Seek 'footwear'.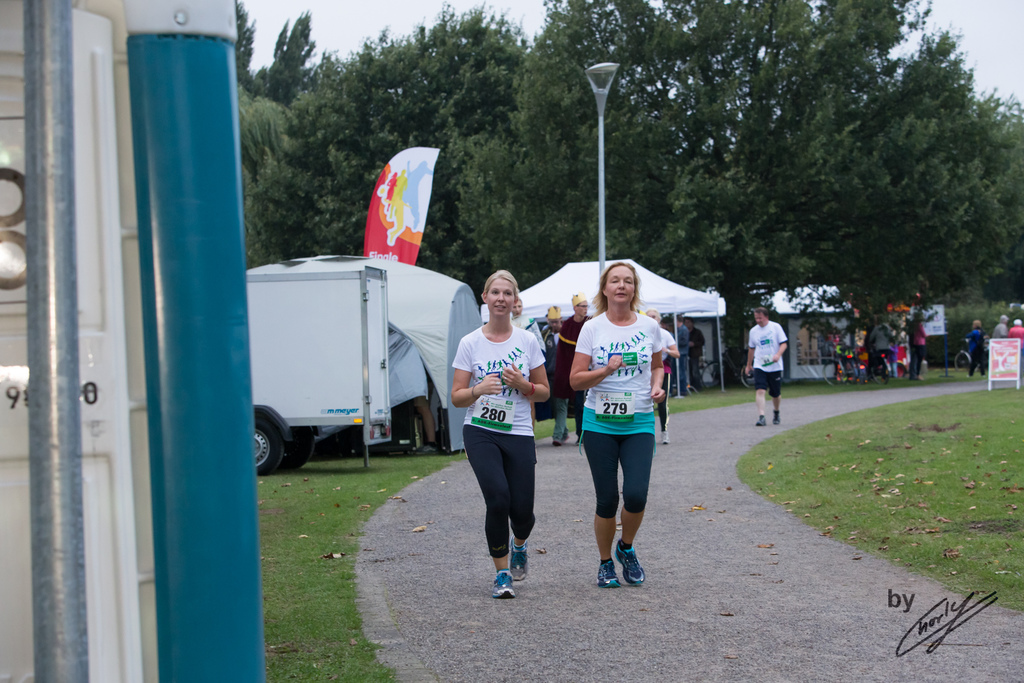
rect(509, 542, 531, 584).
